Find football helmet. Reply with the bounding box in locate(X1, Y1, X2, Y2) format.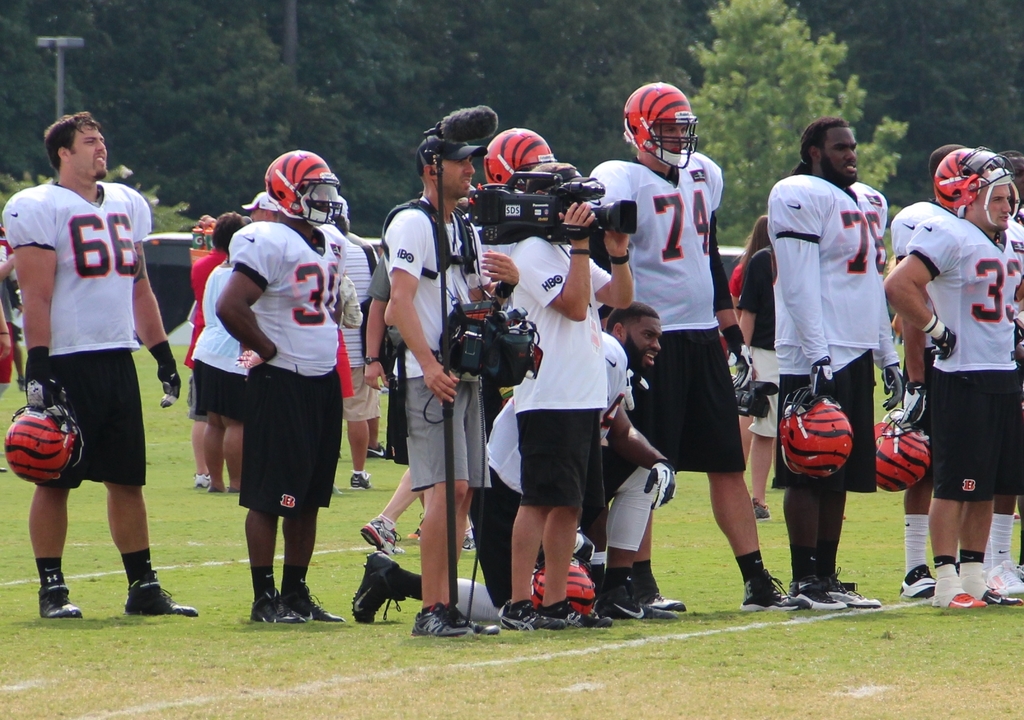
locate(525, 559, 598, 620).
